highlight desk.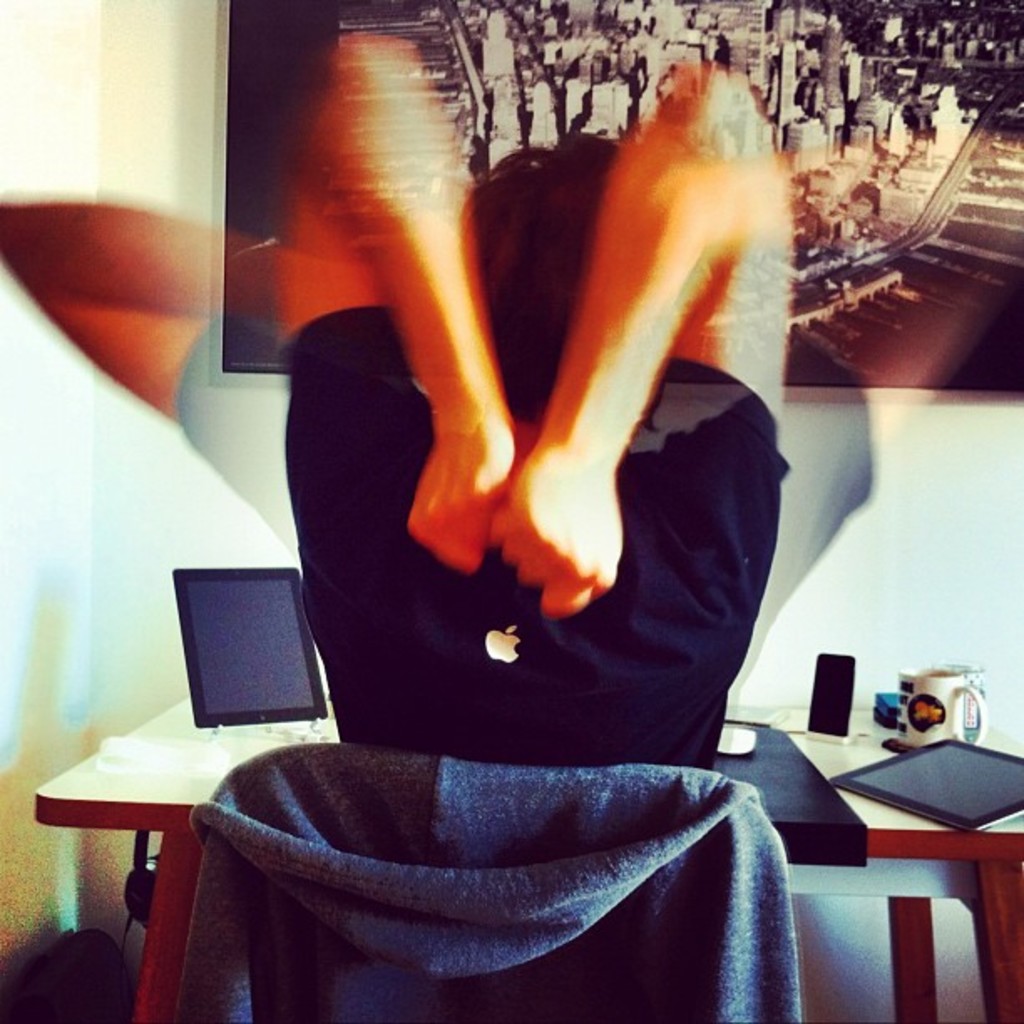
Highlighted region: [33,711,1022,1022].
